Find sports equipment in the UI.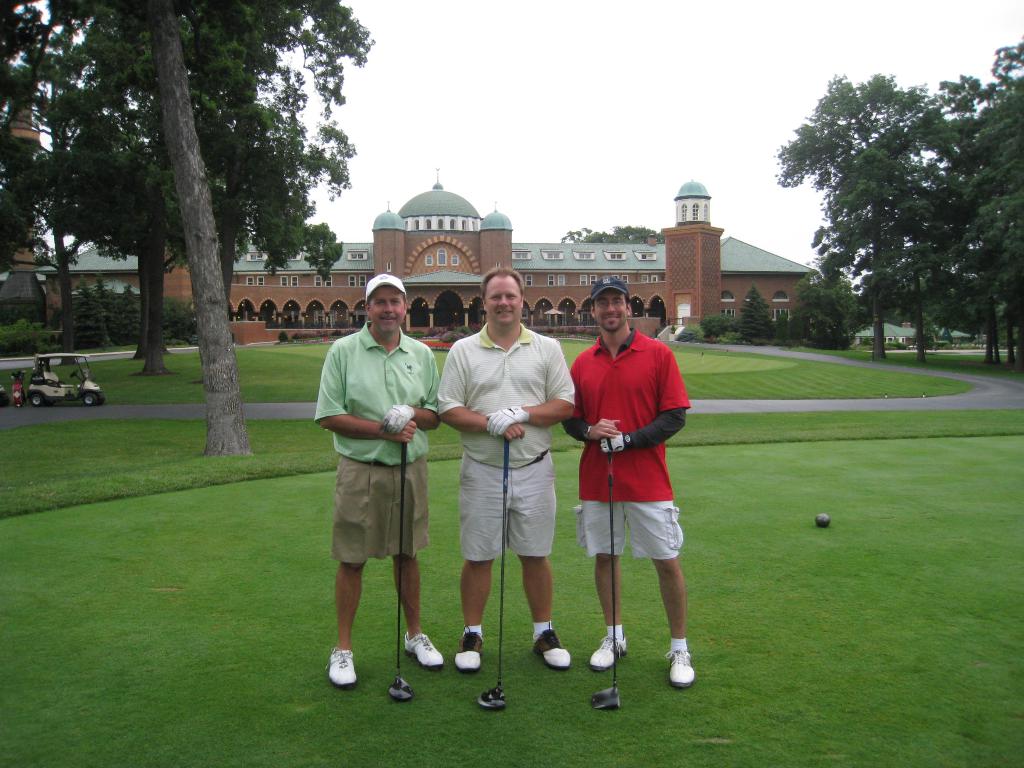
UI element at crop(387, 406, 412, 433).
